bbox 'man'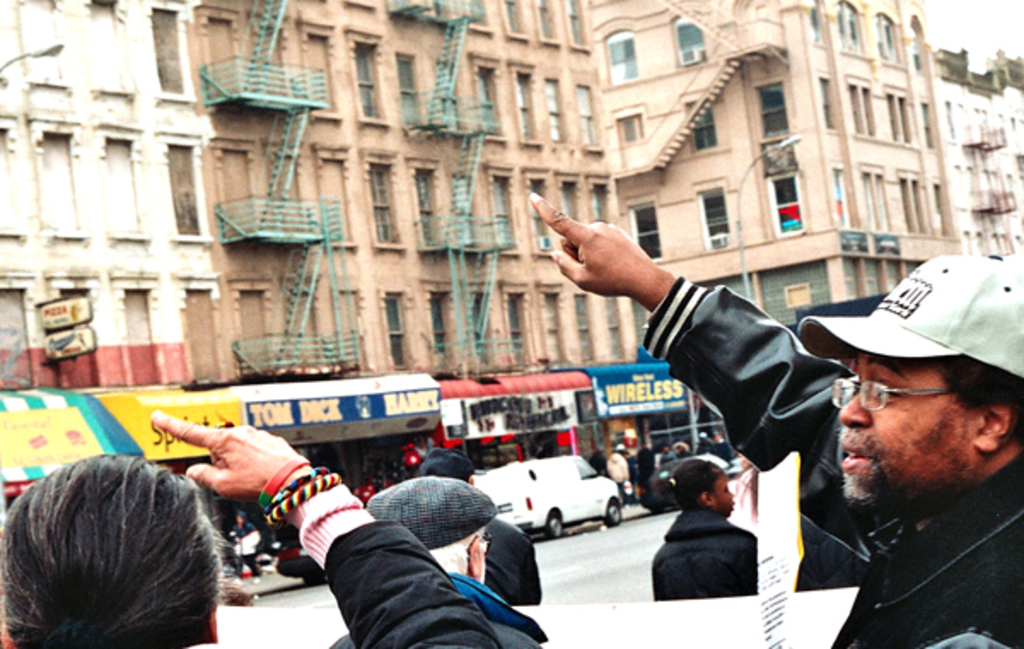
<region>433, 449, 543, 594</region>
